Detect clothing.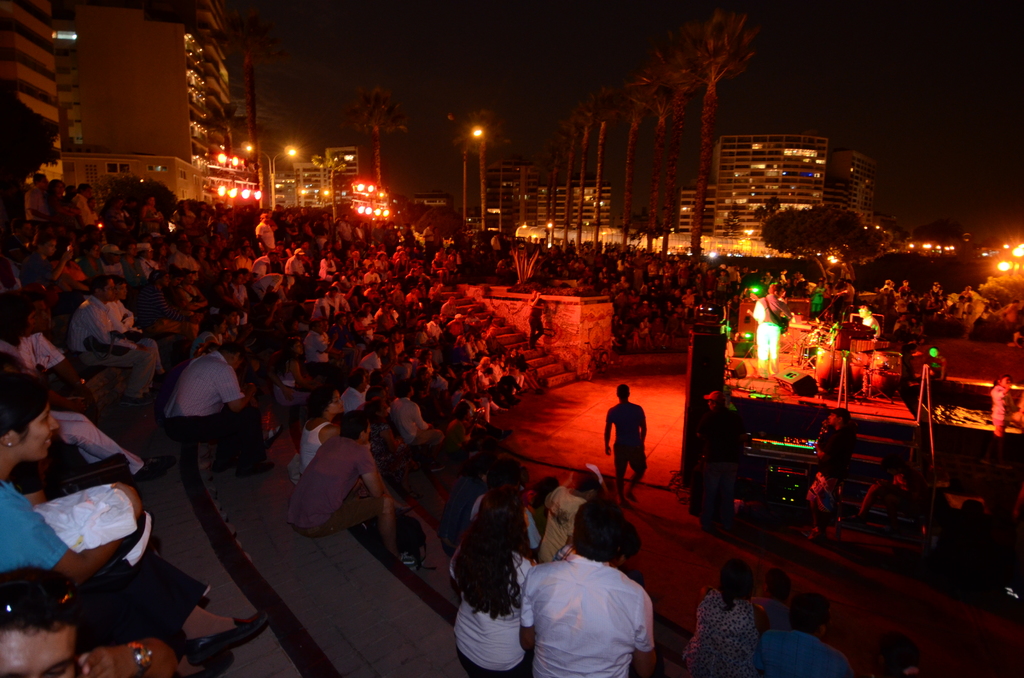
Detected at [0,326,63,372].
